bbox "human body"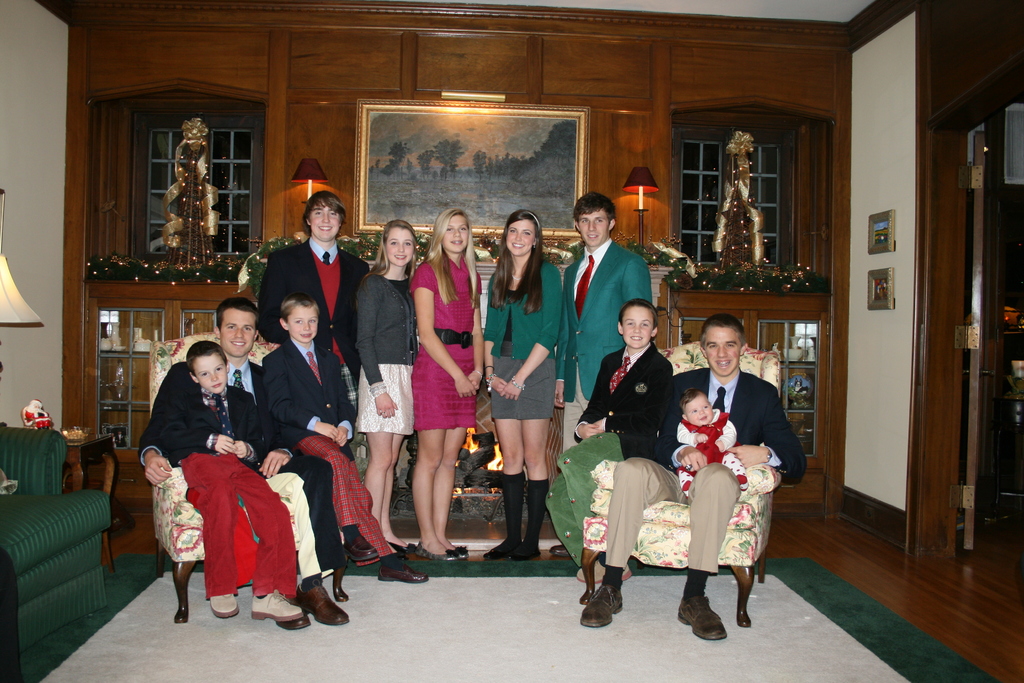
locate(671, 409, 750, 504)
